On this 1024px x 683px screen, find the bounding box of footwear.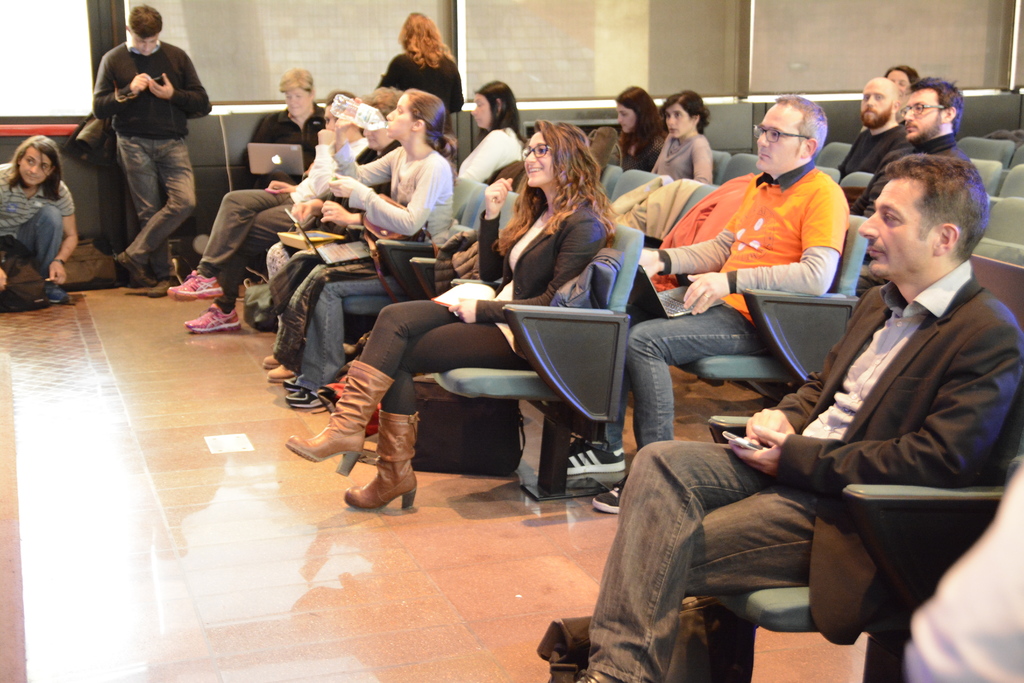
Bounding box: 118:251:153:285.
